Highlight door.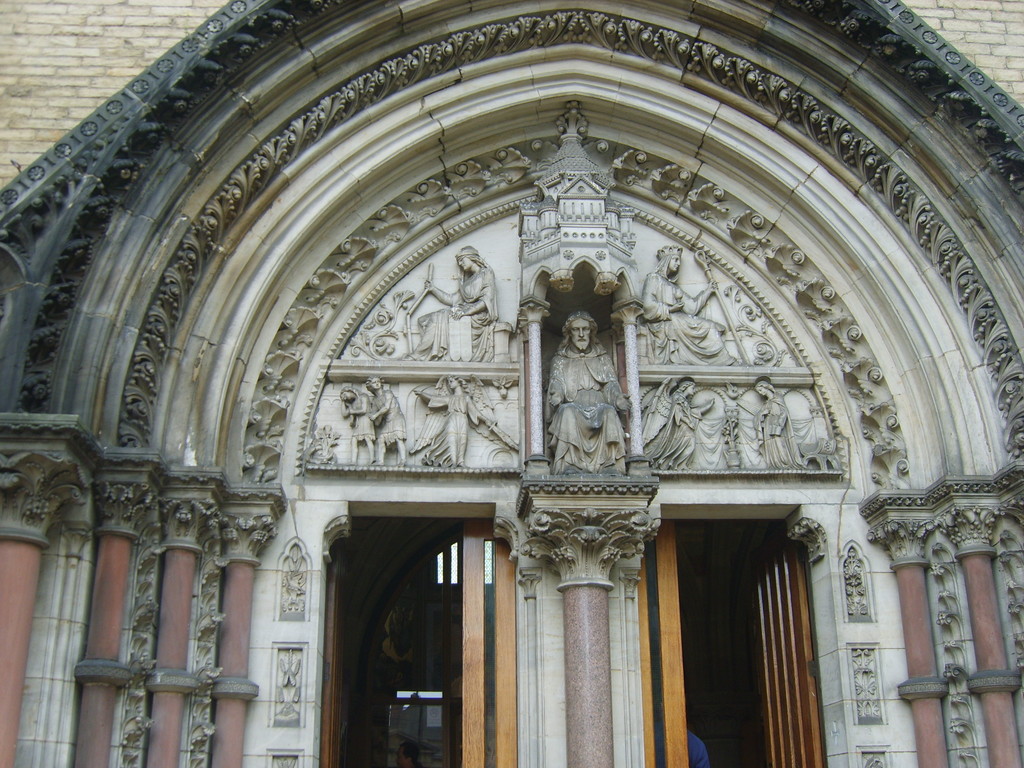
Highlighted region: 746/526/824/767.
